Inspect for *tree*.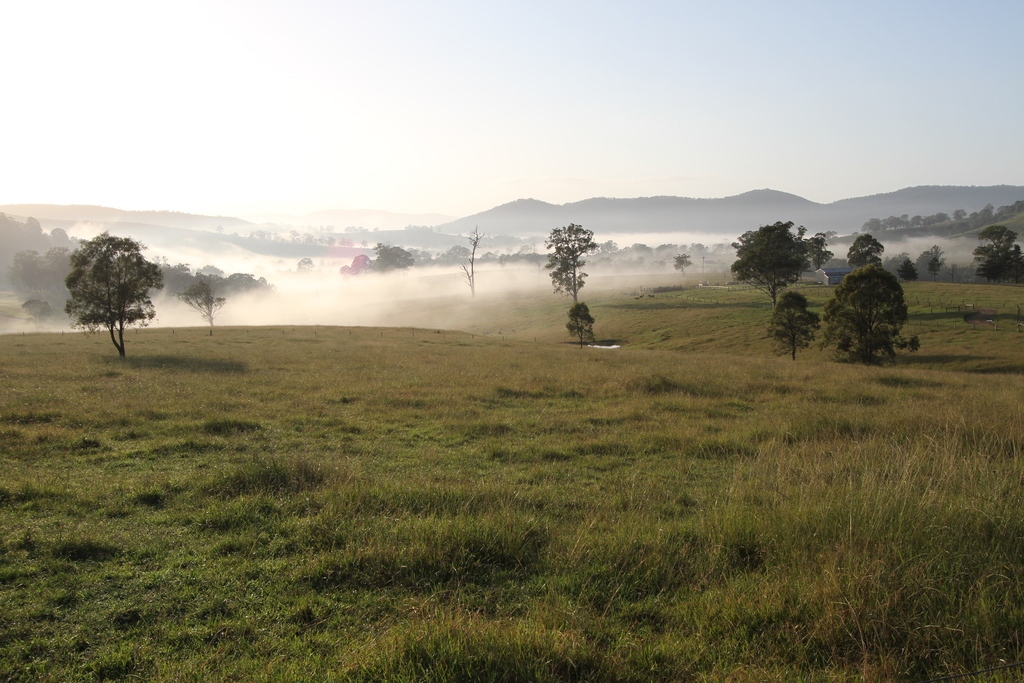
Inspection: (x1=726, y1=211, x2=838, y2=309).
